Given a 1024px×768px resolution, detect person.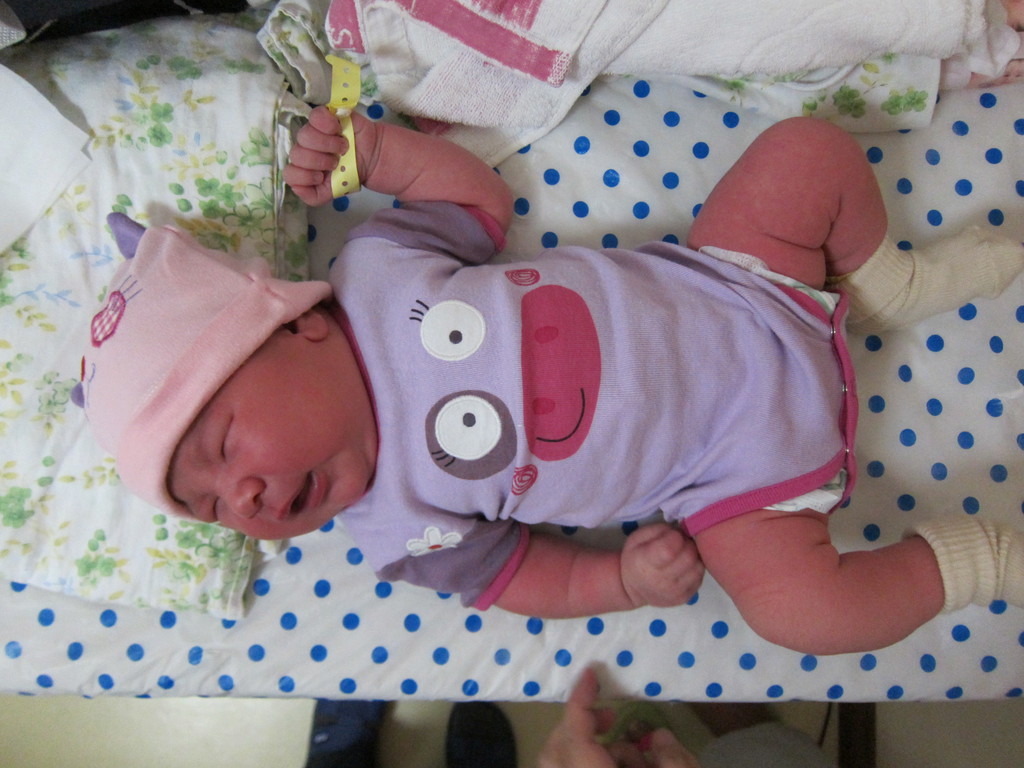
<bbox>70, 106, 1023, 657</bbox>.
